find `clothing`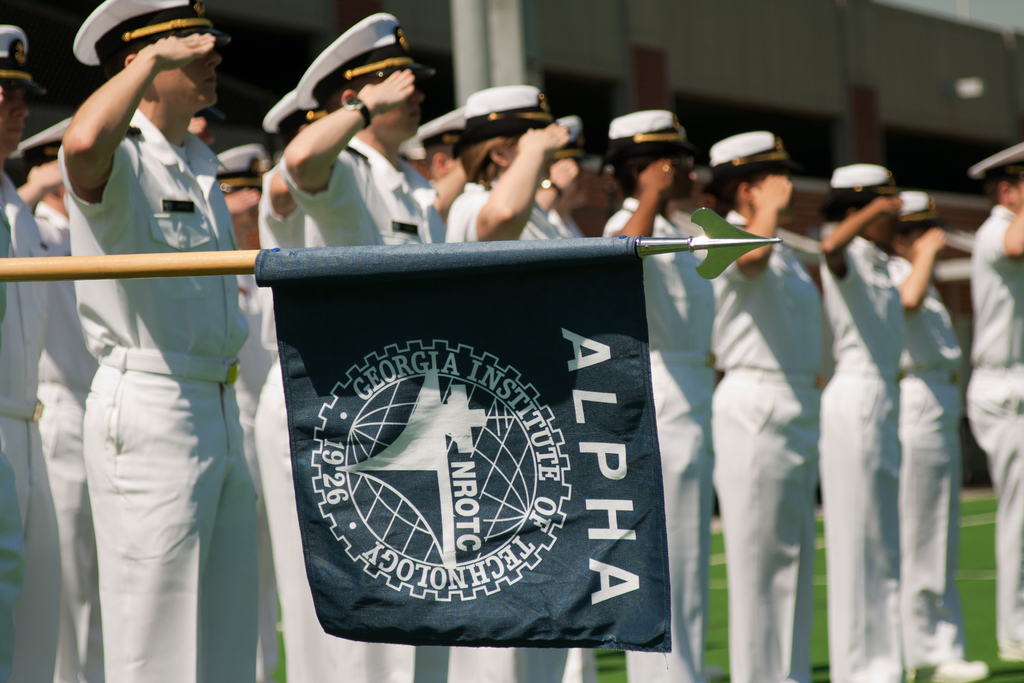
(left=258, top=167, right=307, bottom=368)
